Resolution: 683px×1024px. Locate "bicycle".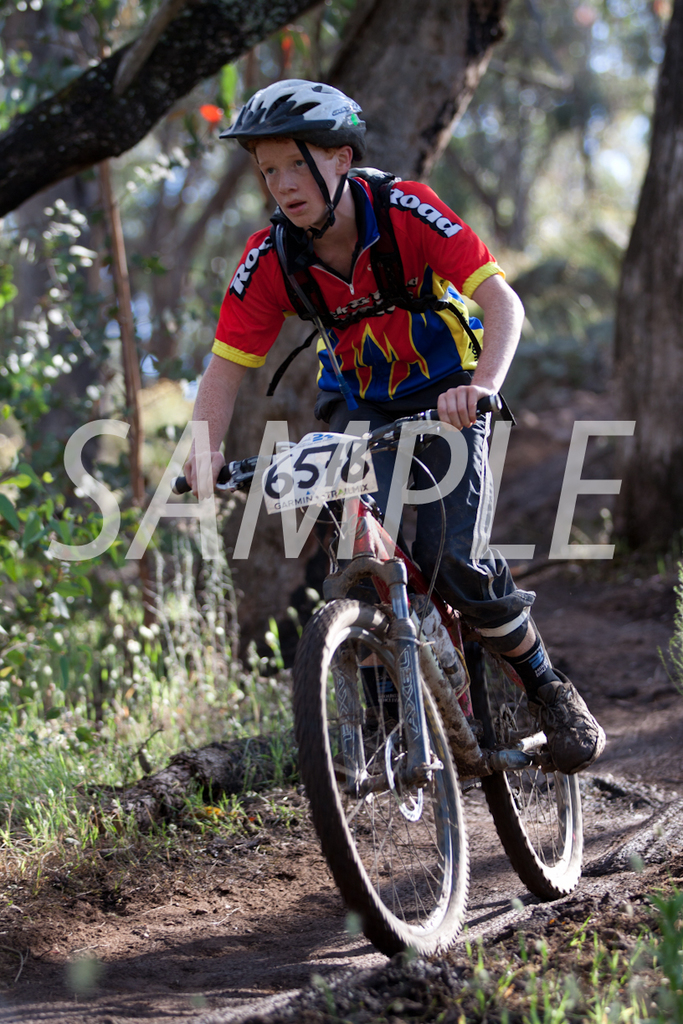
Rect(169, 387, 598, 975).
